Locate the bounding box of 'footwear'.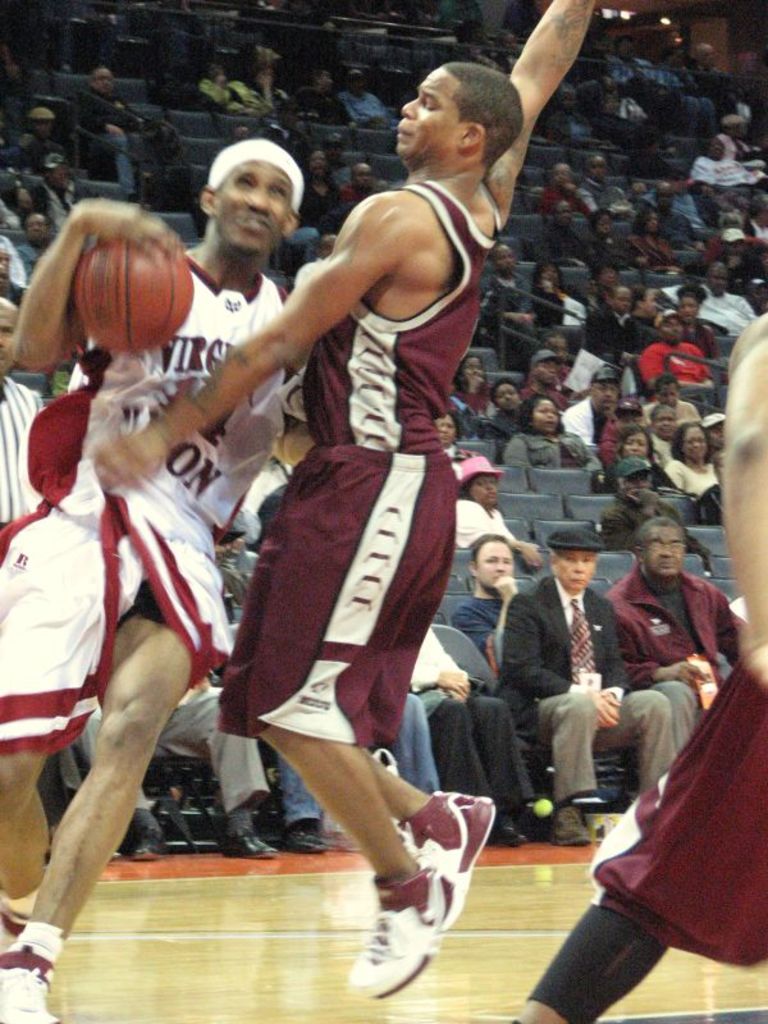
Bounding box: pyautogui.locateOnScreen(344, 872, 463, 998).
